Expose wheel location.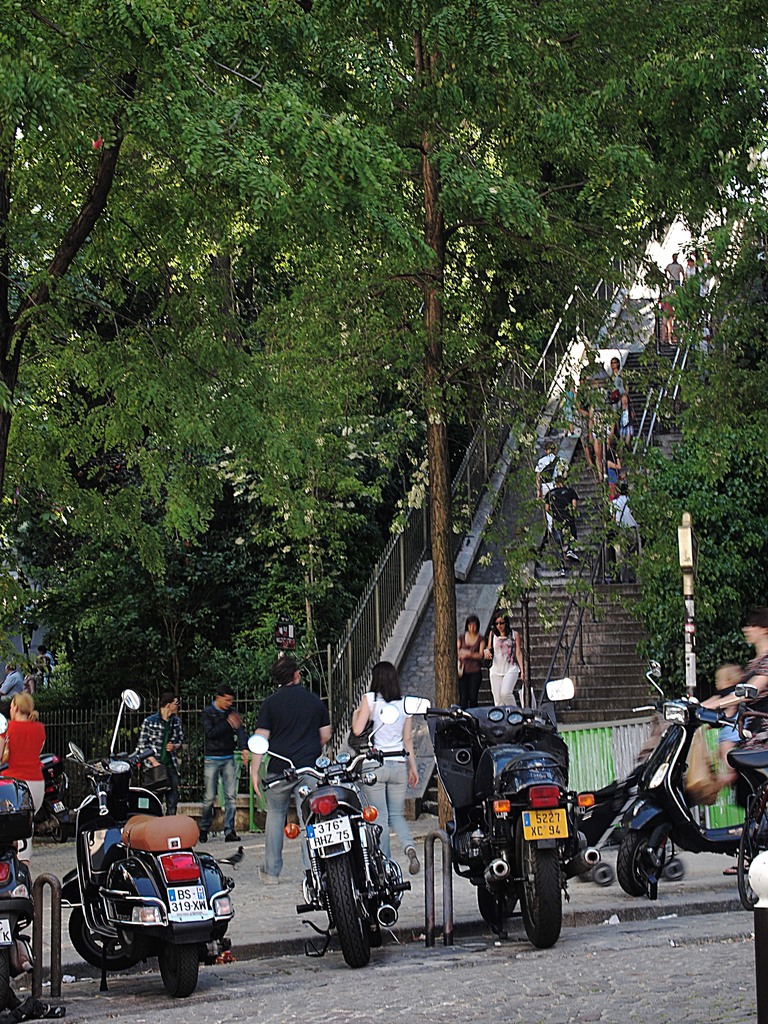
Exposed at (left=157, top=946, right=195, bottom=998).
